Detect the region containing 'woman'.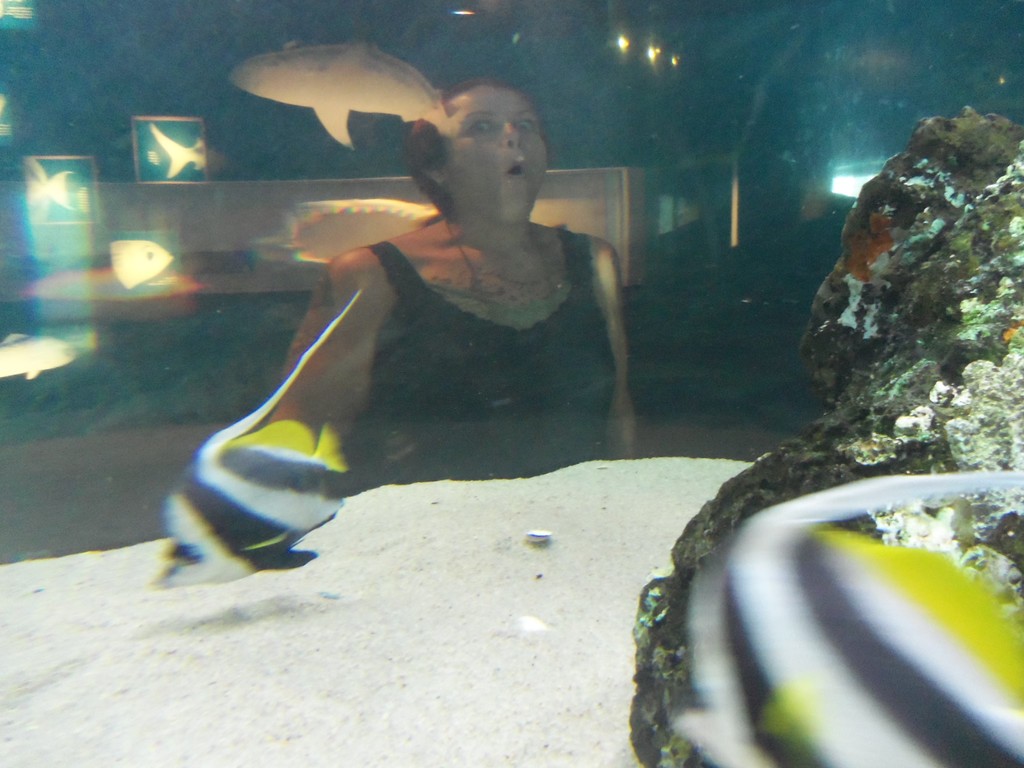
rect(278, 81, 638, 477).
